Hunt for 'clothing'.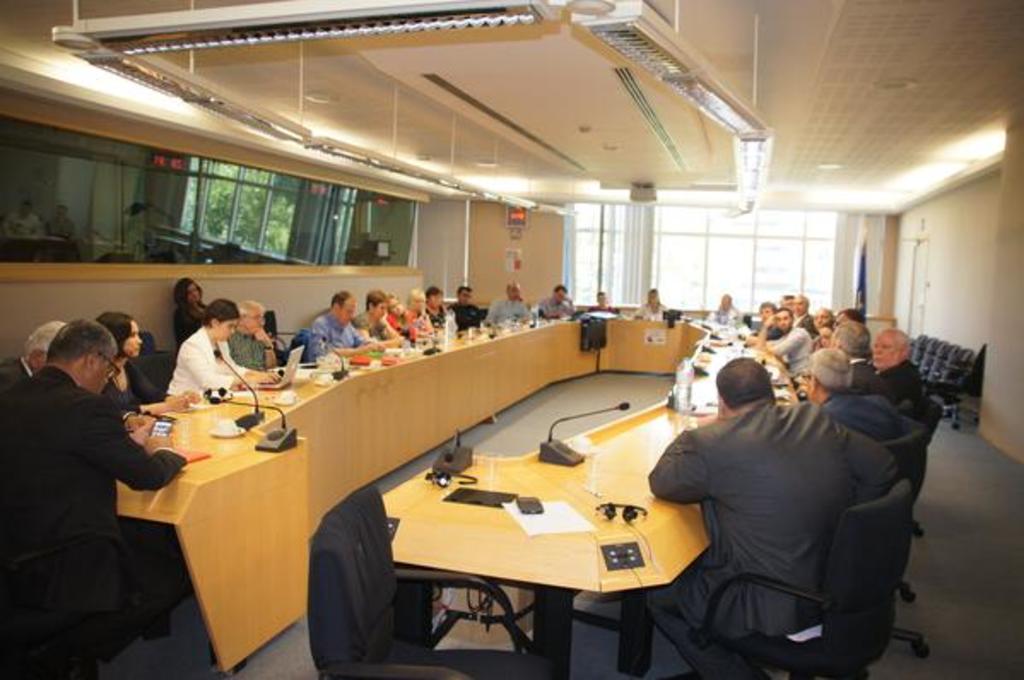
Hunted down at 487, 297, 528, 318.
